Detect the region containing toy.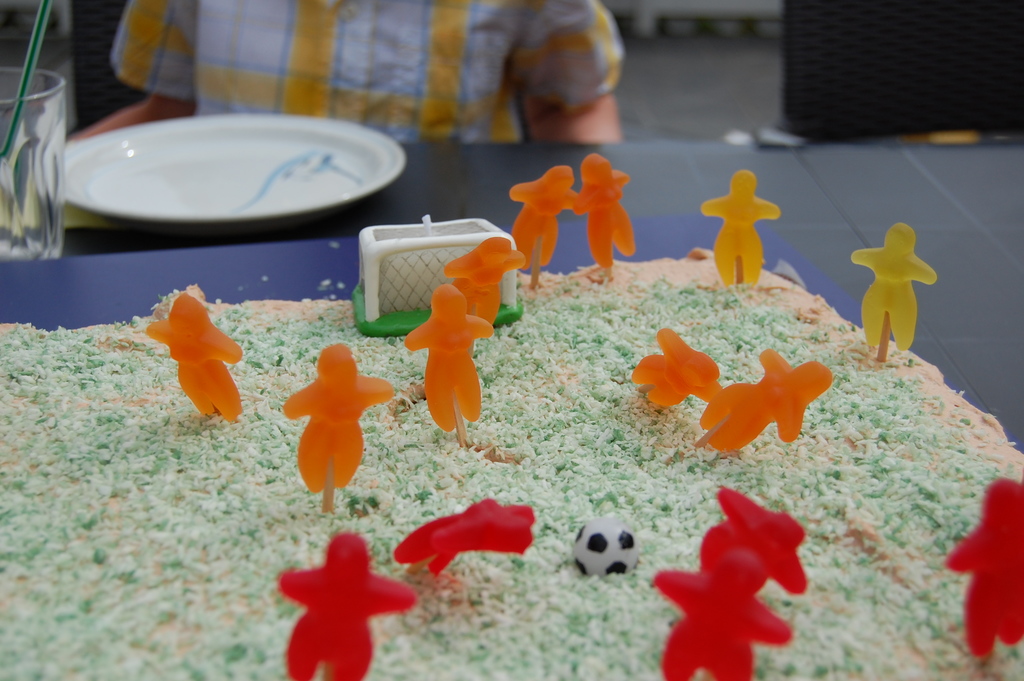
region(701, 171, 780, 289).
